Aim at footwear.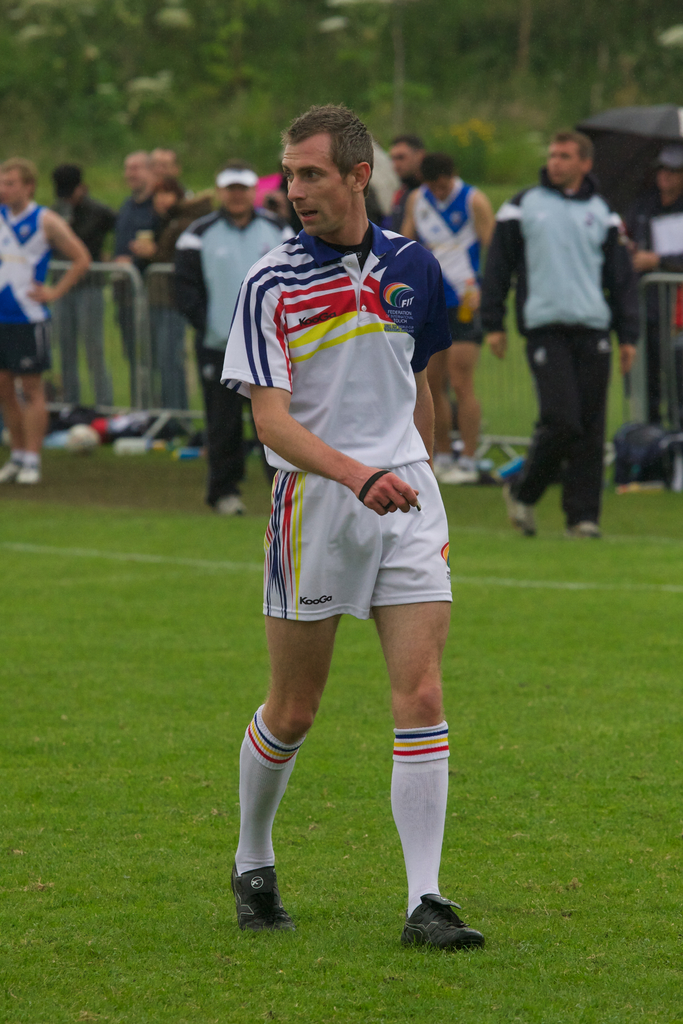
Aimed at 13, 455, 45, 481.
